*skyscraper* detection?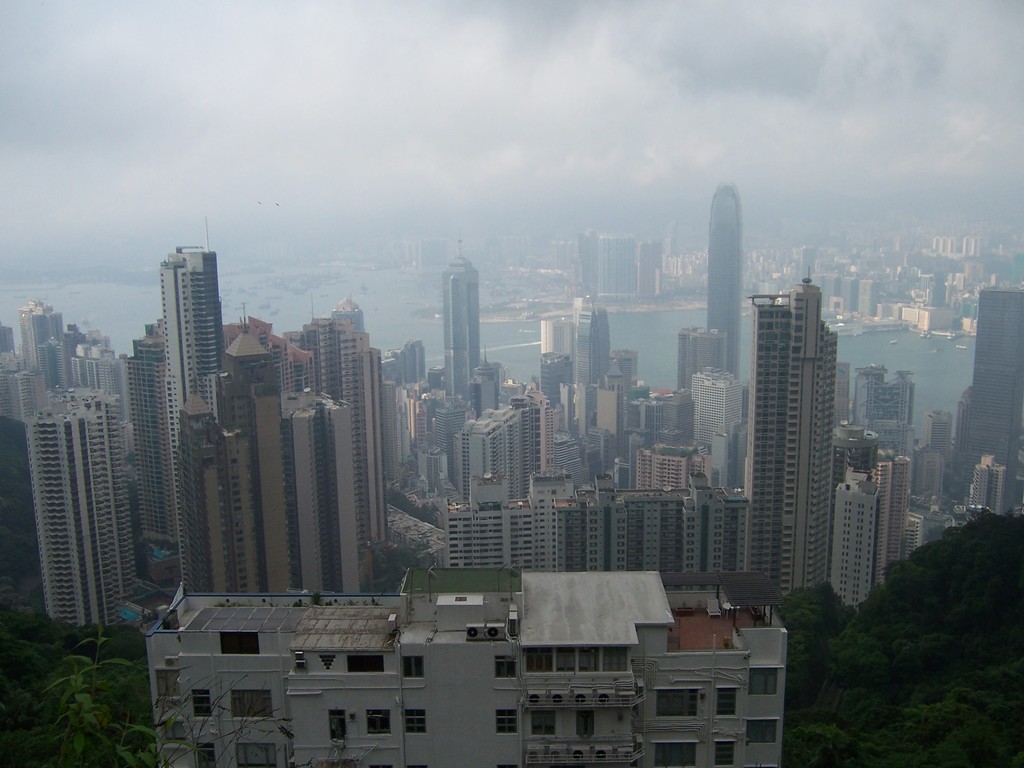
{"left": 578, "top": 308, "right": 618, "bottom": 431}
